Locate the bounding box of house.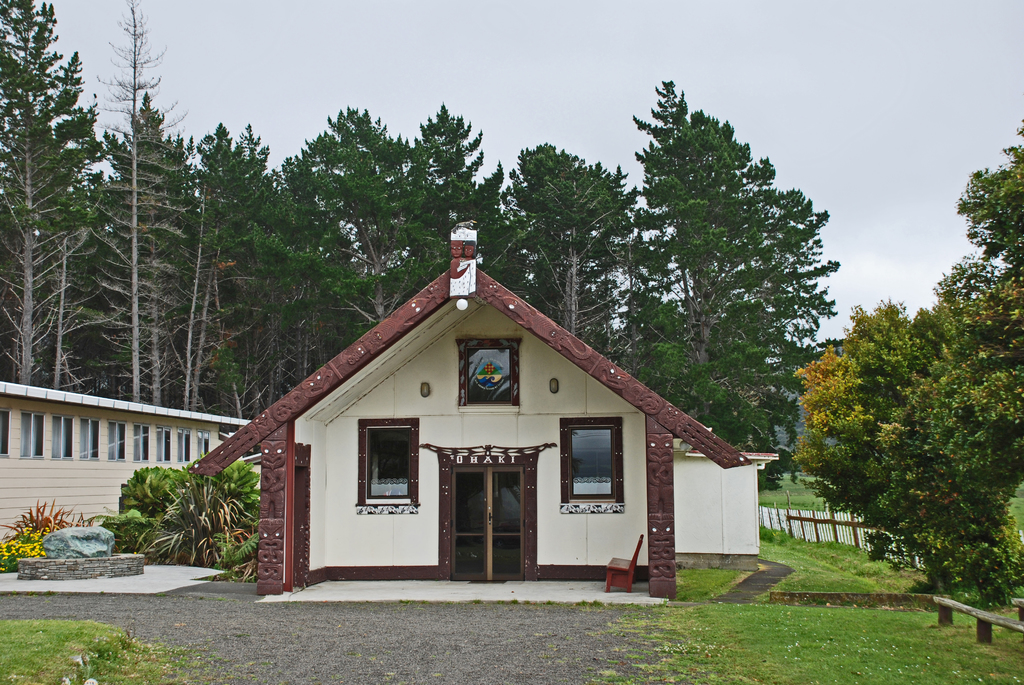
Bounding box: <bbox>180, 222, 756, 605</bbox>.
